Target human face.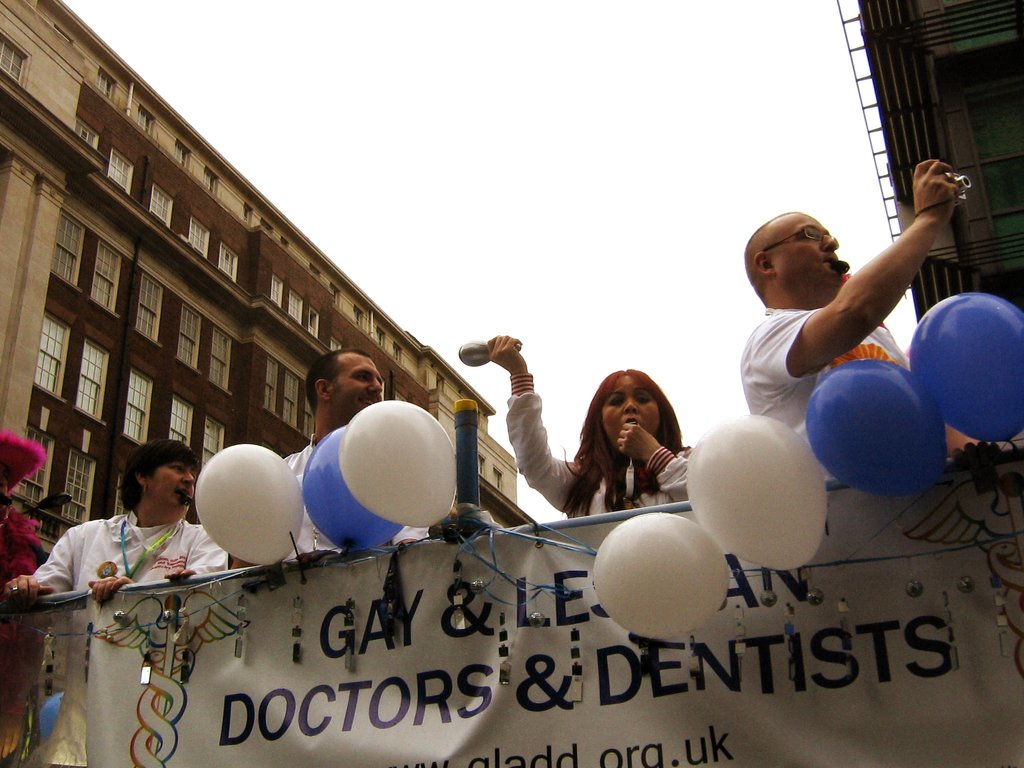
Target region: region(598, 376, 665, 450).
